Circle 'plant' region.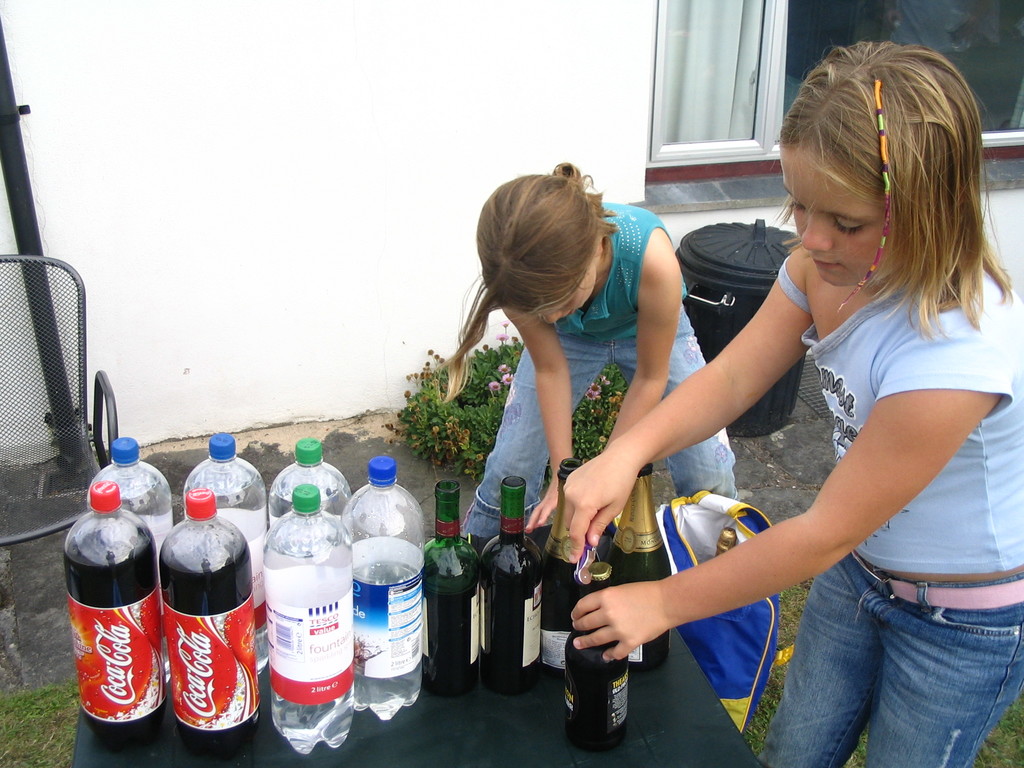
Region: box(961, 685, 1023, 767).
